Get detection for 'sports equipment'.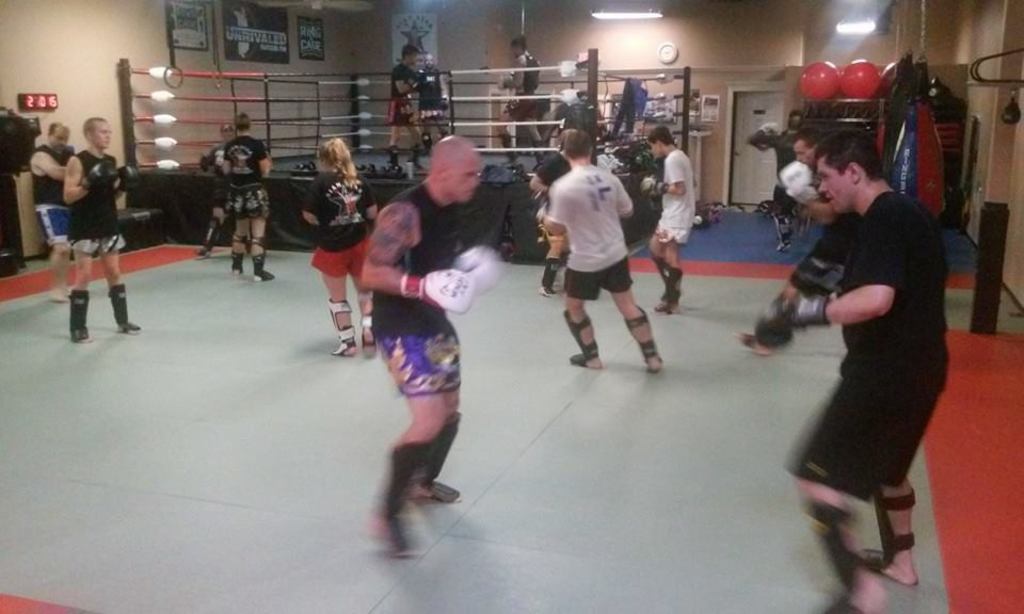
Detection: 68,288,95,342.
